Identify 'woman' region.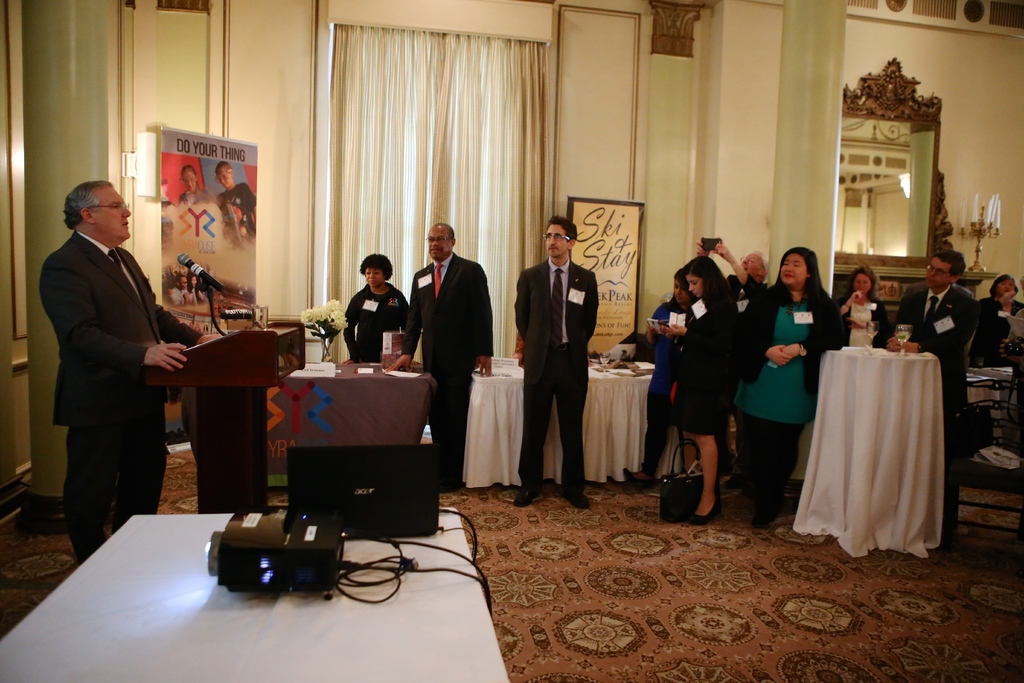
Region: bbox=(755, 251, 845, 522).
